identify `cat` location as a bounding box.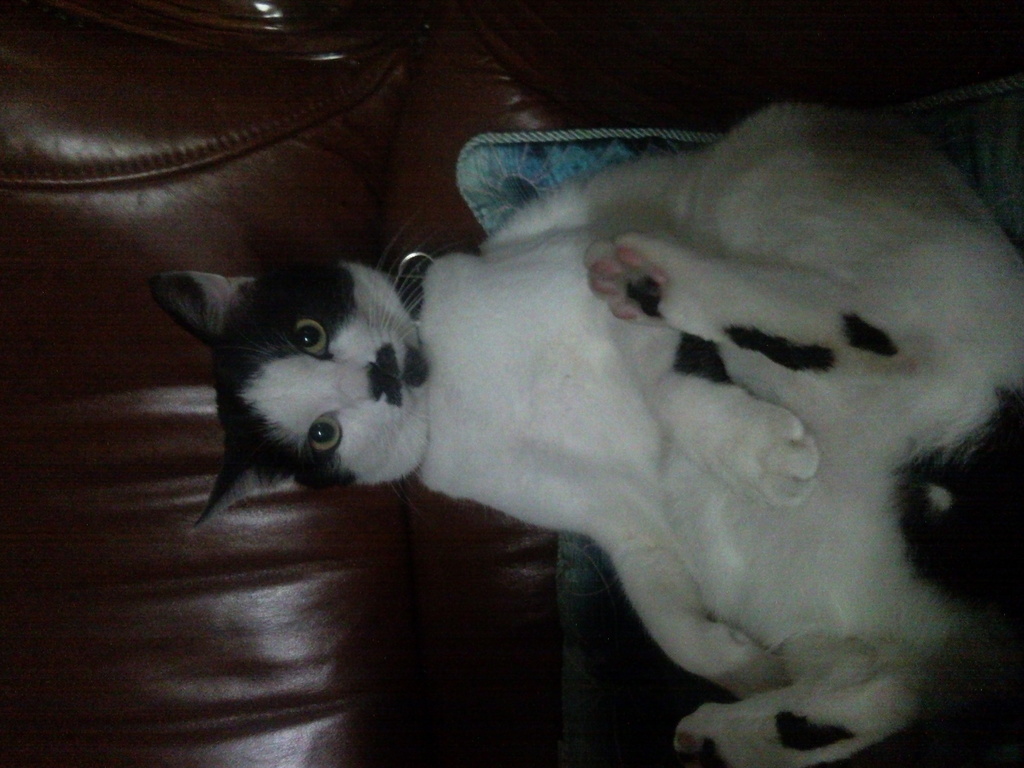
[154, 103, 1022, 767].
